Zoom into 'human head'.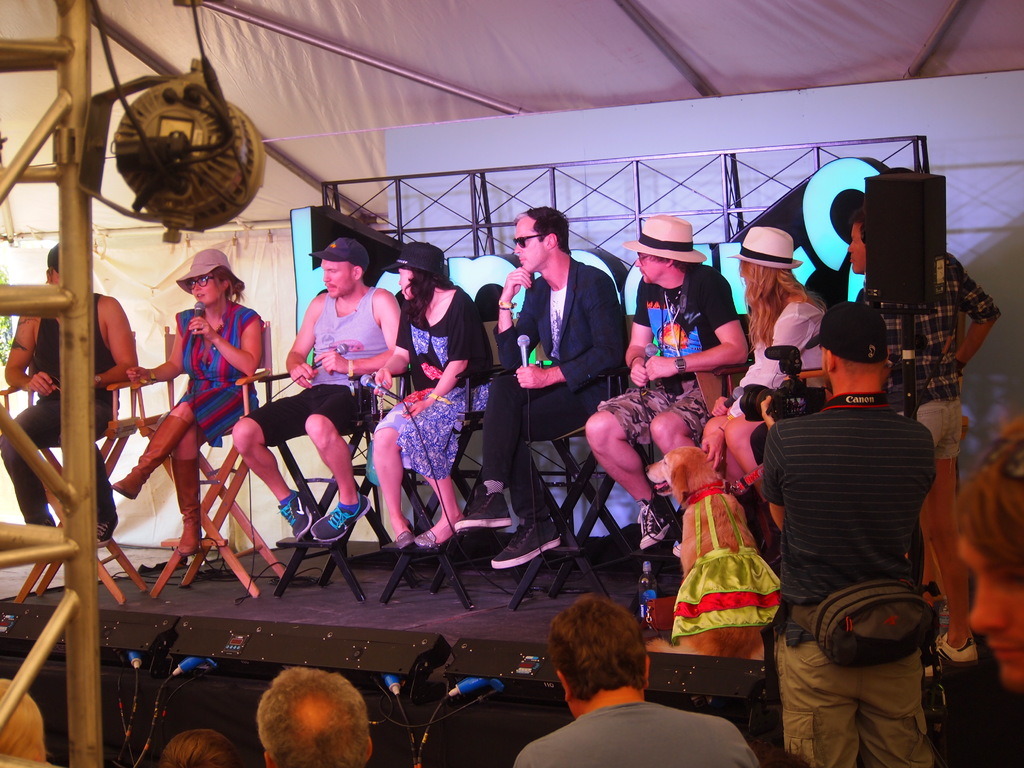
Zoom target: bbox(394, 238, 448, 301).
